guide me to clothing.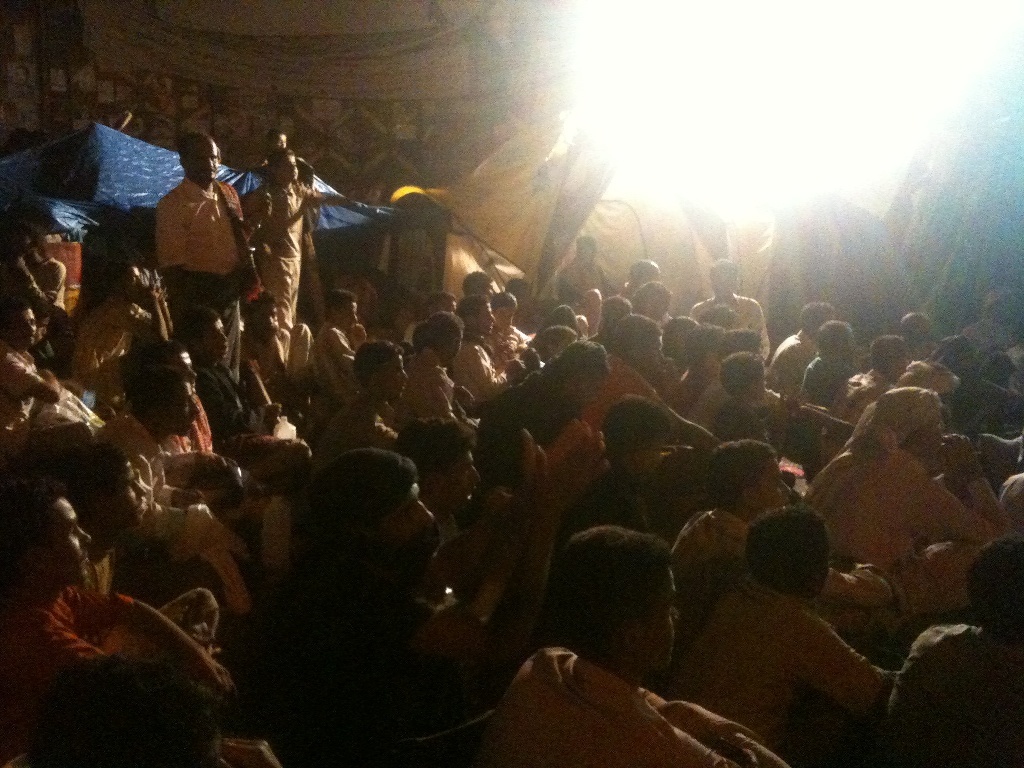
Guidance: region(131, 138, 243, 346).
